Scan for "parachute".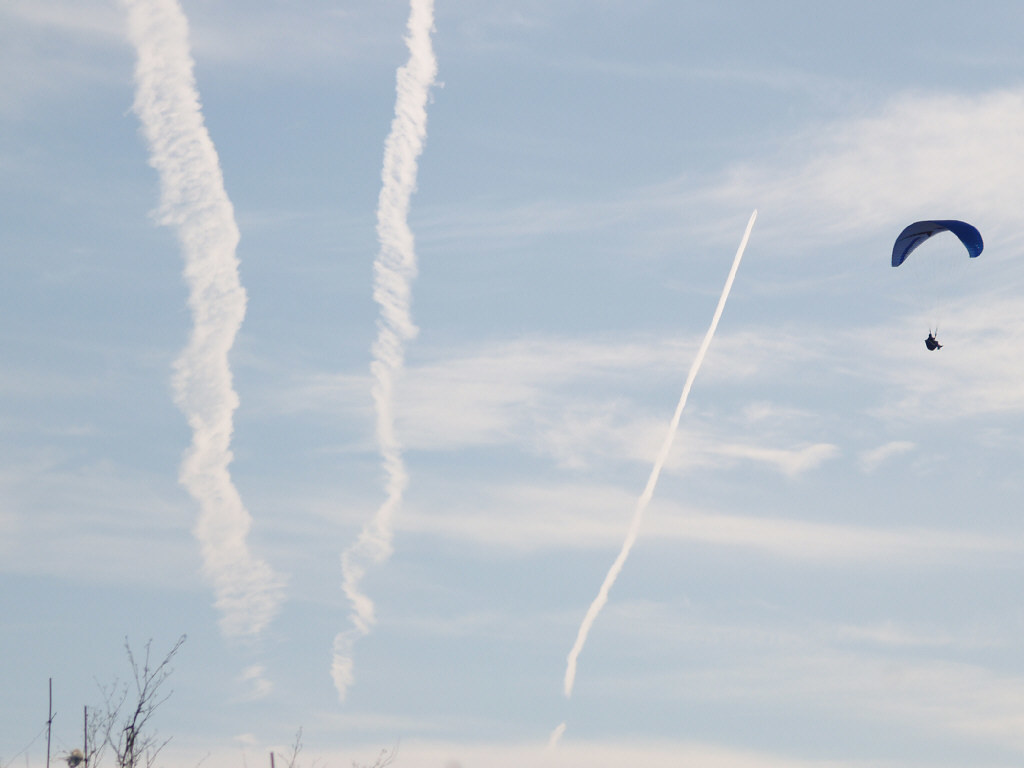
Scan result: [889,217,997,365].
